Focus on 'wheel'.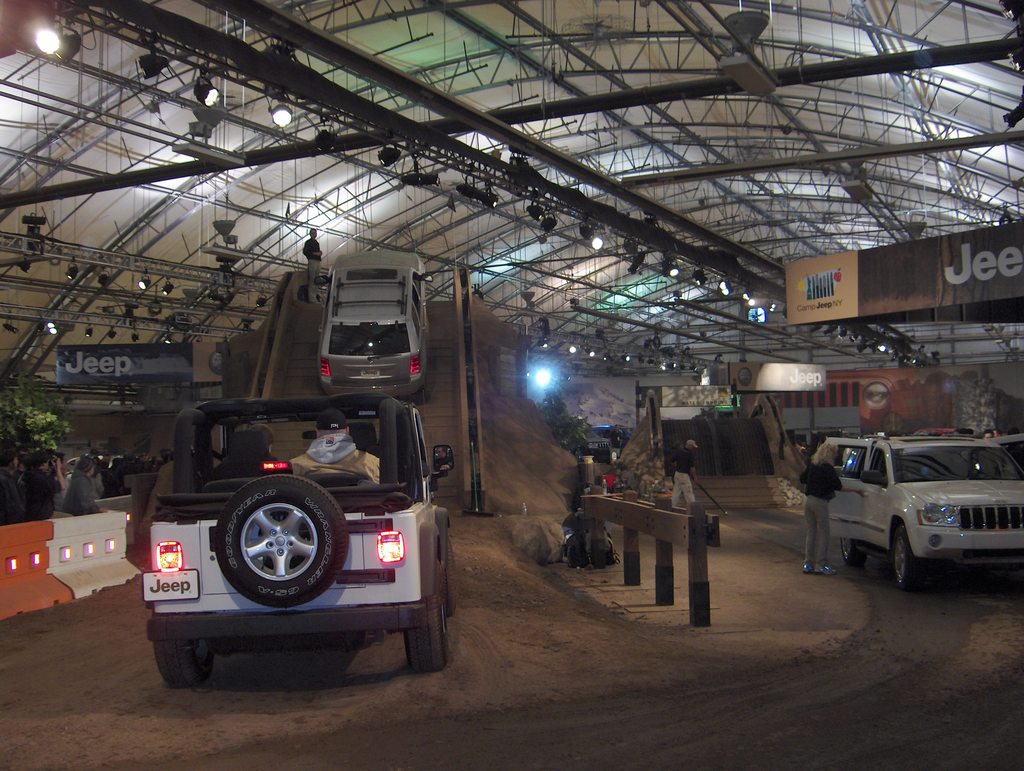
Focused at x1=895 y1=525 x2=929 y2=590.
